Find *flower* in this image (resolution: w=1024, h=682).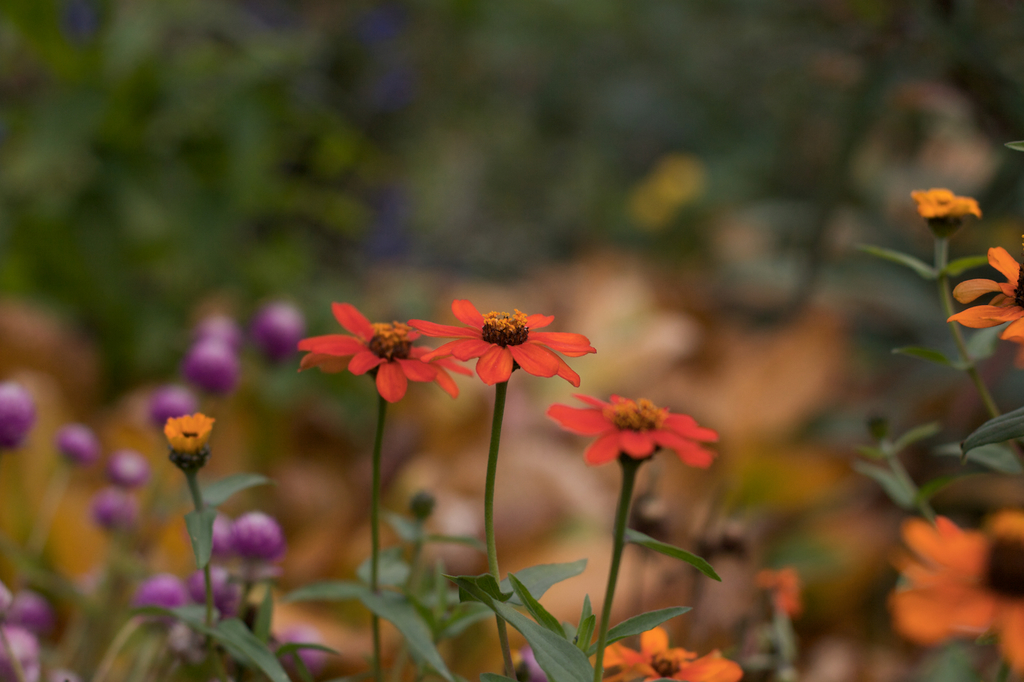
l=404, t=297, r=598, b=380.
